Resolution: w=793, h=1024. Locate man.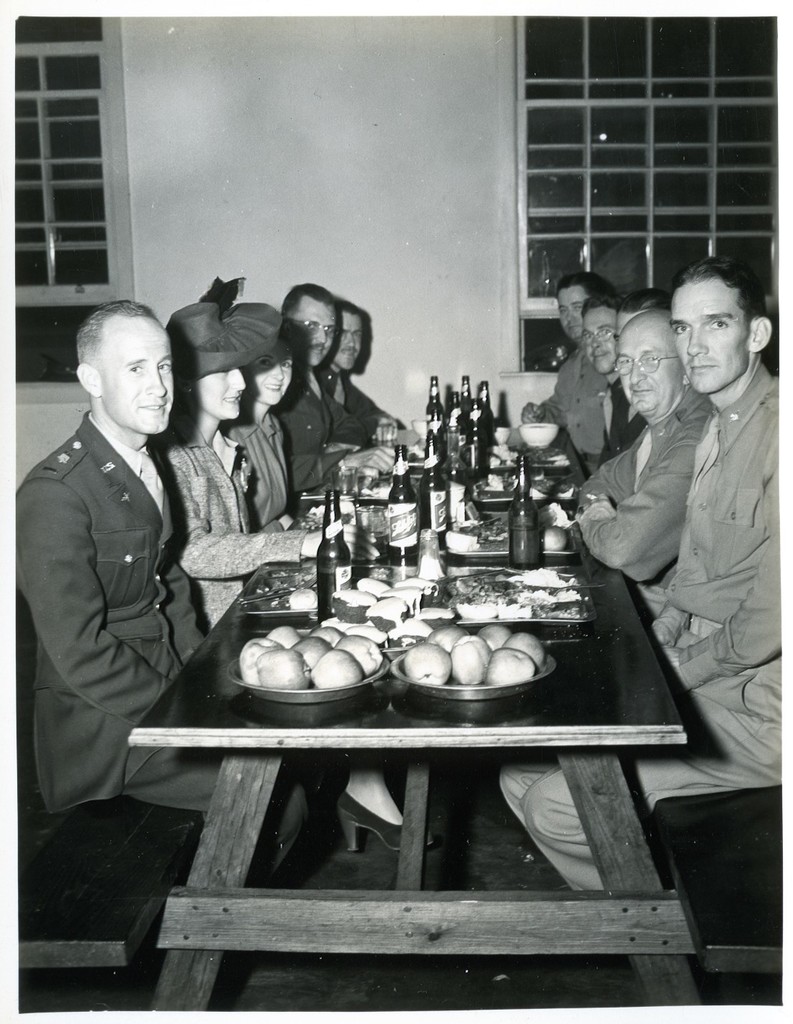
box=[23, 279, 233, 853].
